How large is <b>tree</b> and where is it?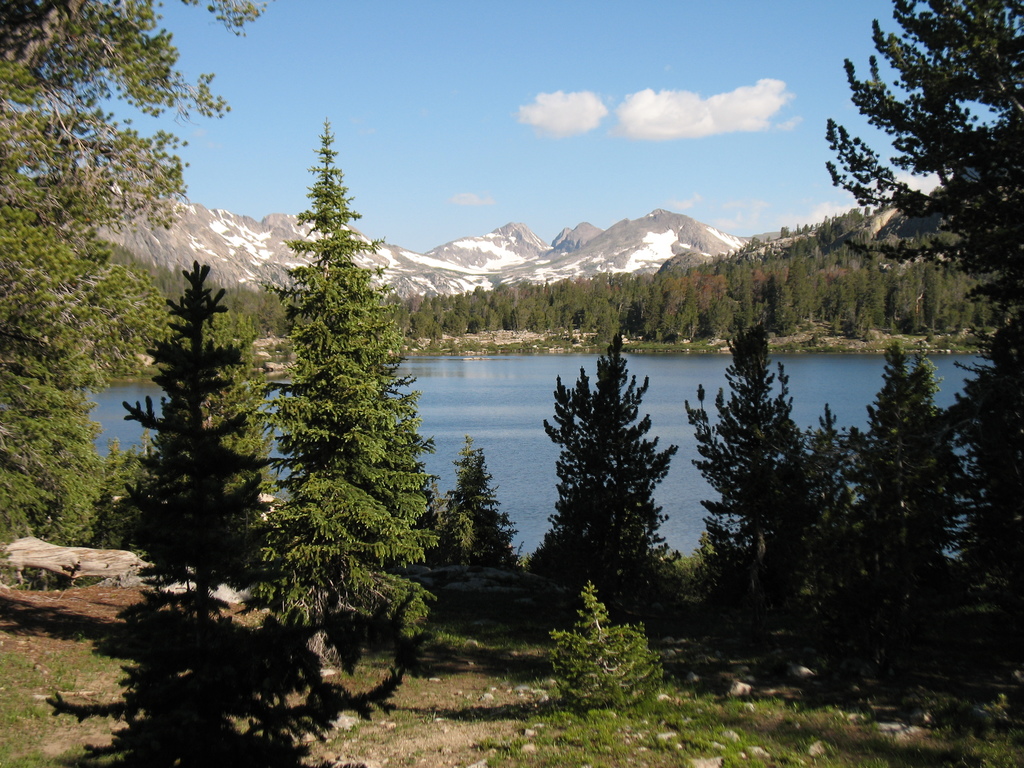
Bounding box: 823, 172, 1023, 748.
